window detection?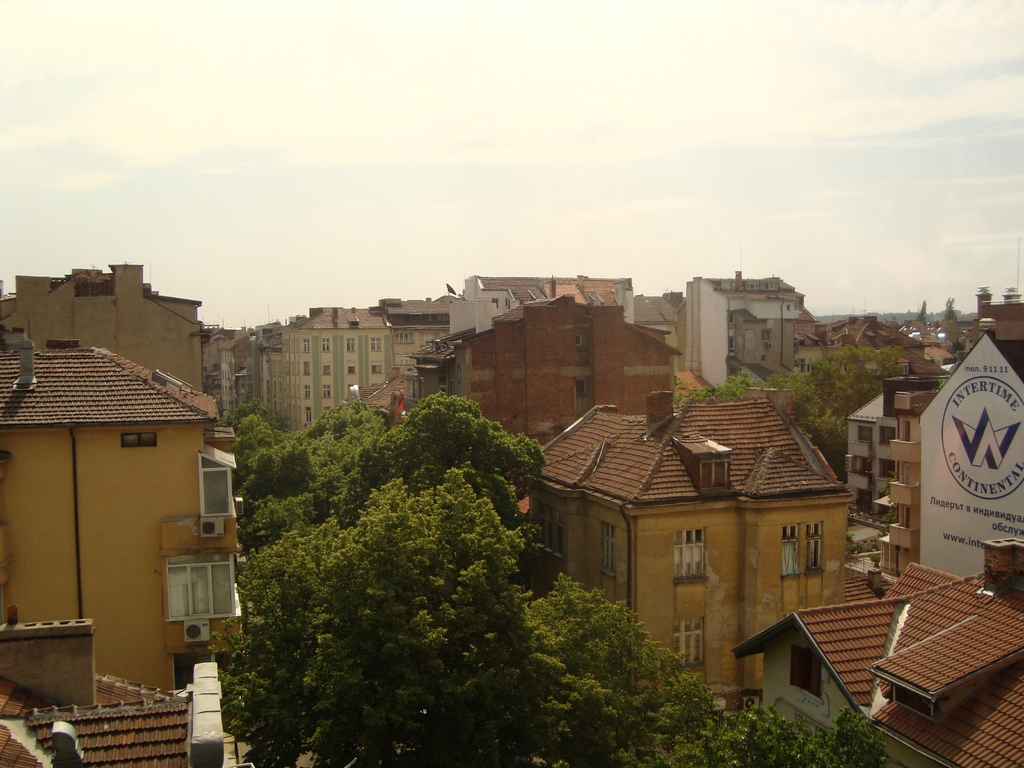
(599, 520, 615, 572)
